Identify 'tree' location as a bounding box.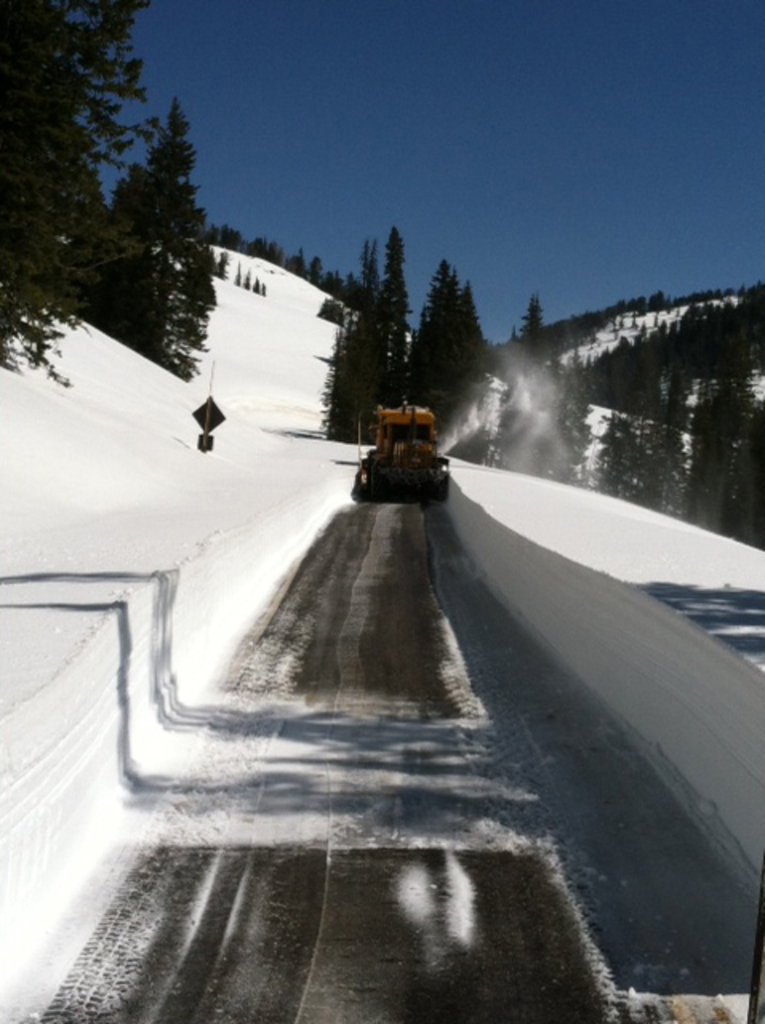
Rect(320, 210, 530, 467).
